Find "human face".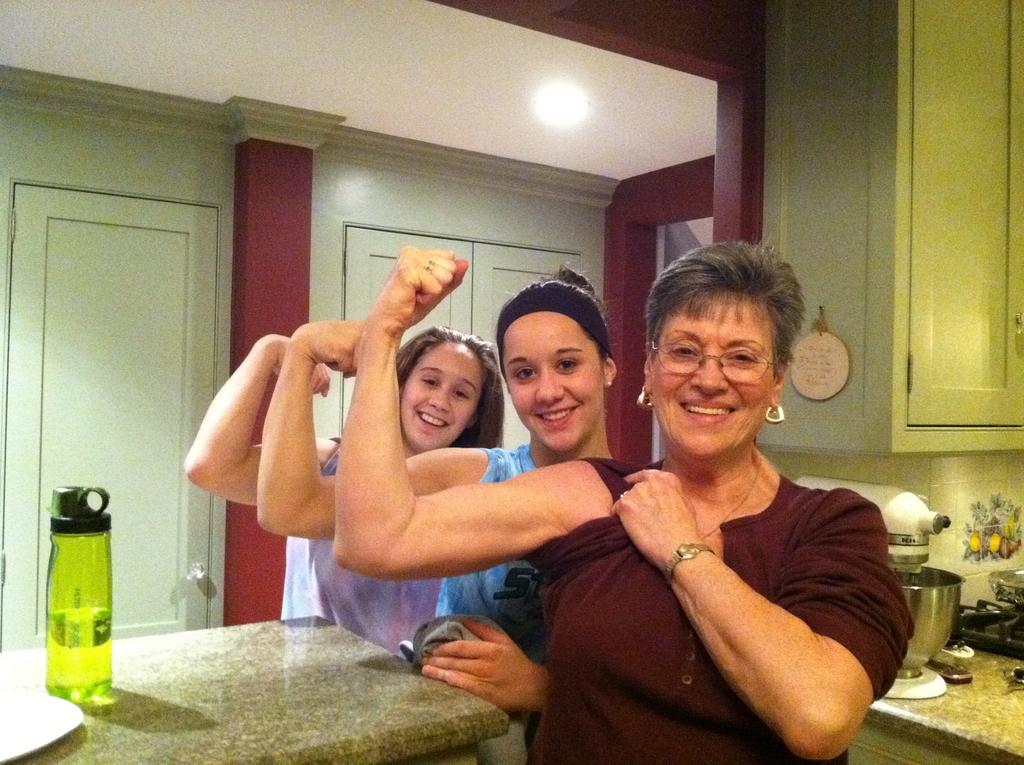
bbox=(404, 340, 483, 449).
